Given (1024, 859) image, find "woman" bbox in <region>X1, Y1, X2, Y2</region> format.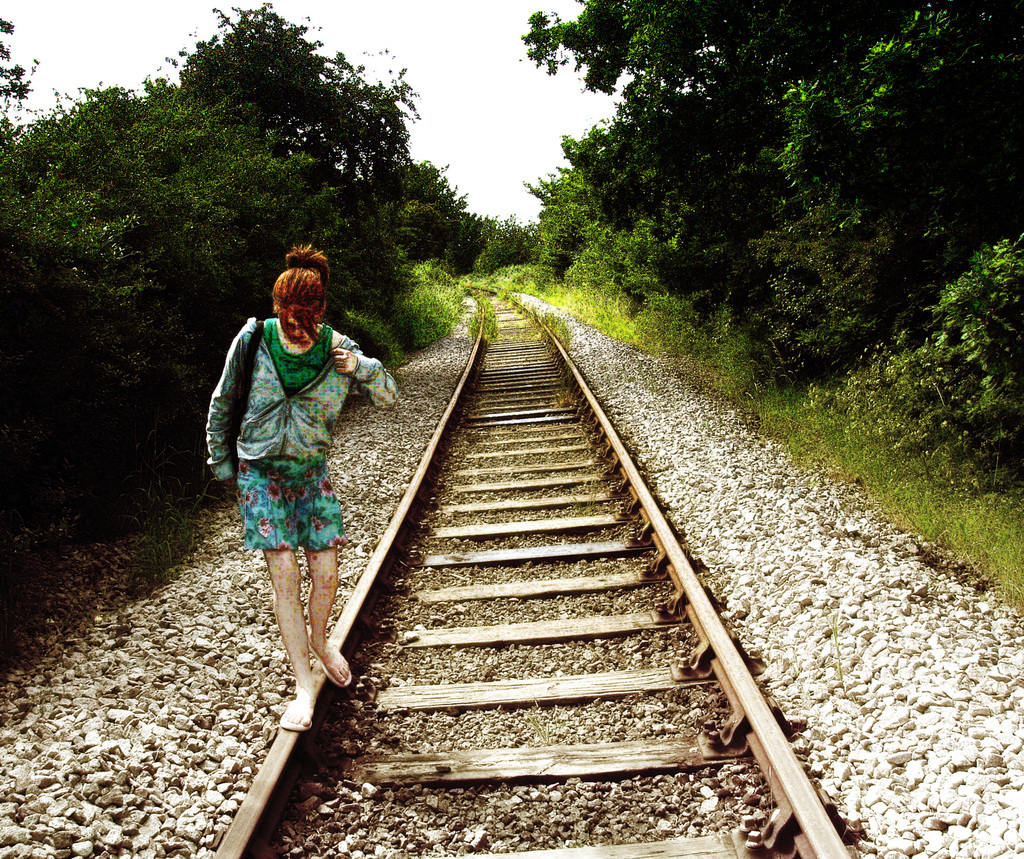
<region>200, 244, 408, 743</region>.
